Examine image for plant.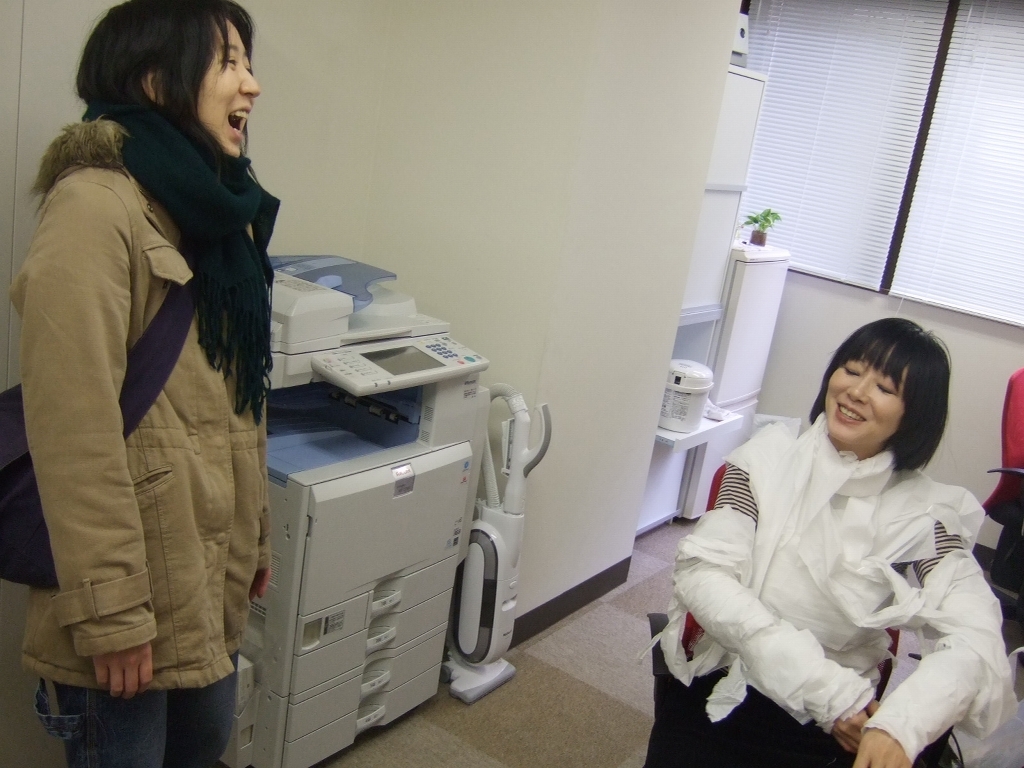
Examination result: box(742, 209, 781, 246).
